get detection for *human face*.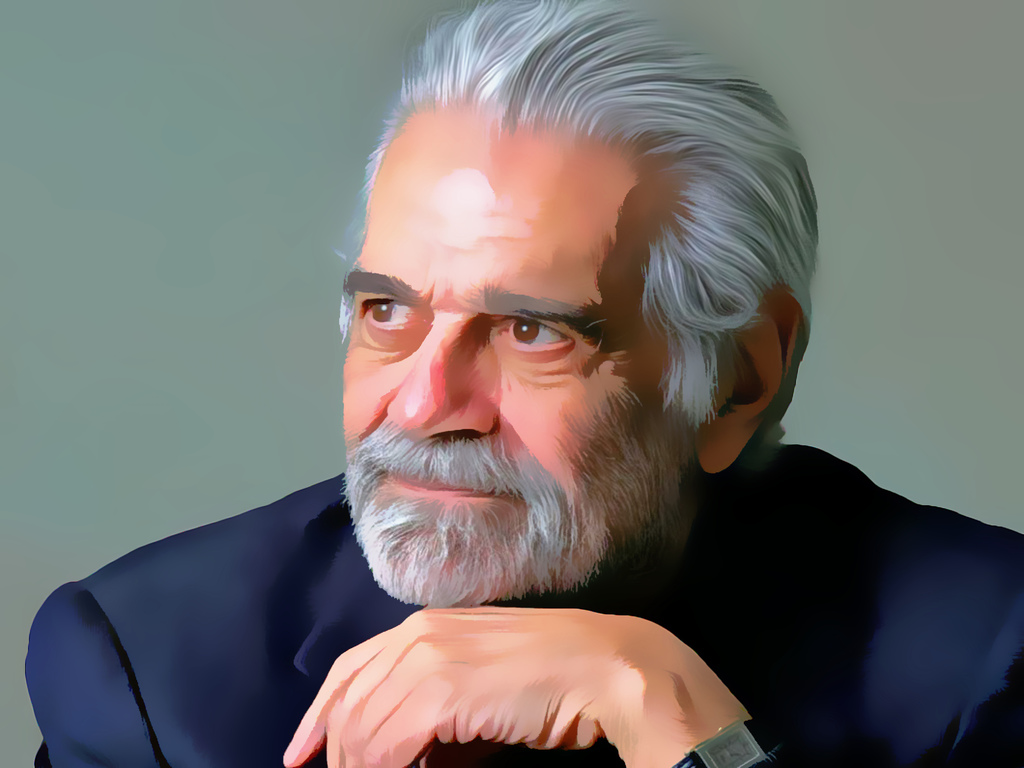
Detection: region(352, 104, 697, 607).
